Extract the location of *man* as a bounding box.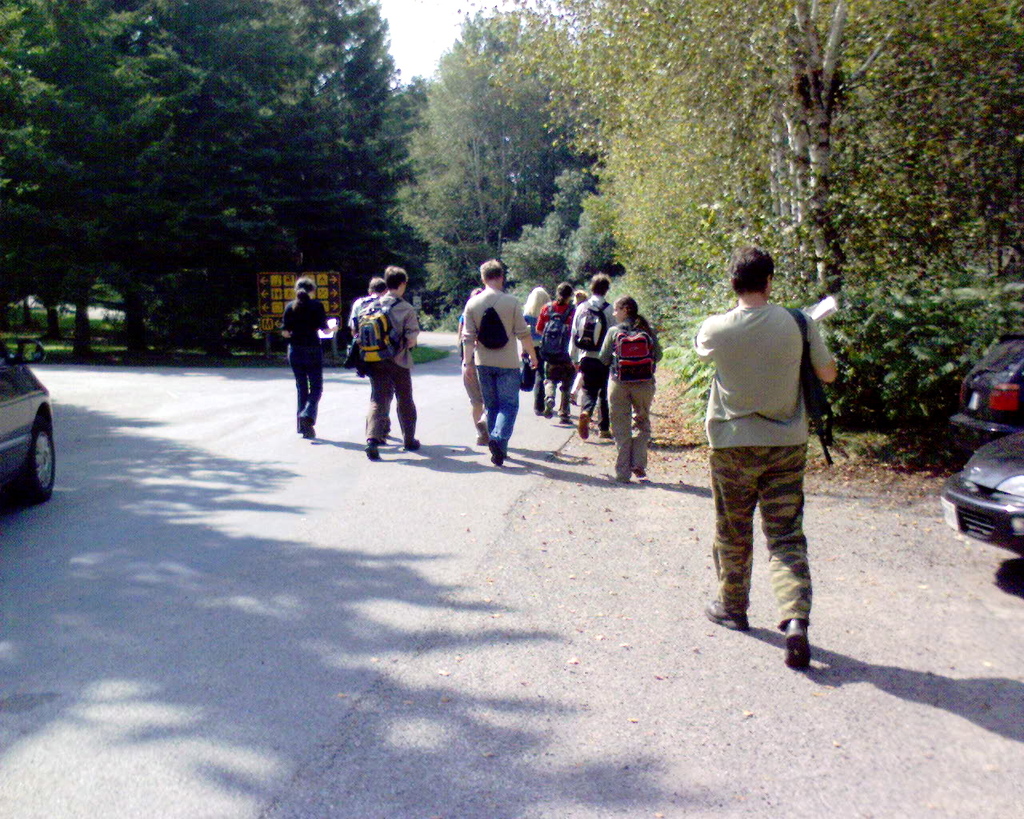
[690,249,836,677].
